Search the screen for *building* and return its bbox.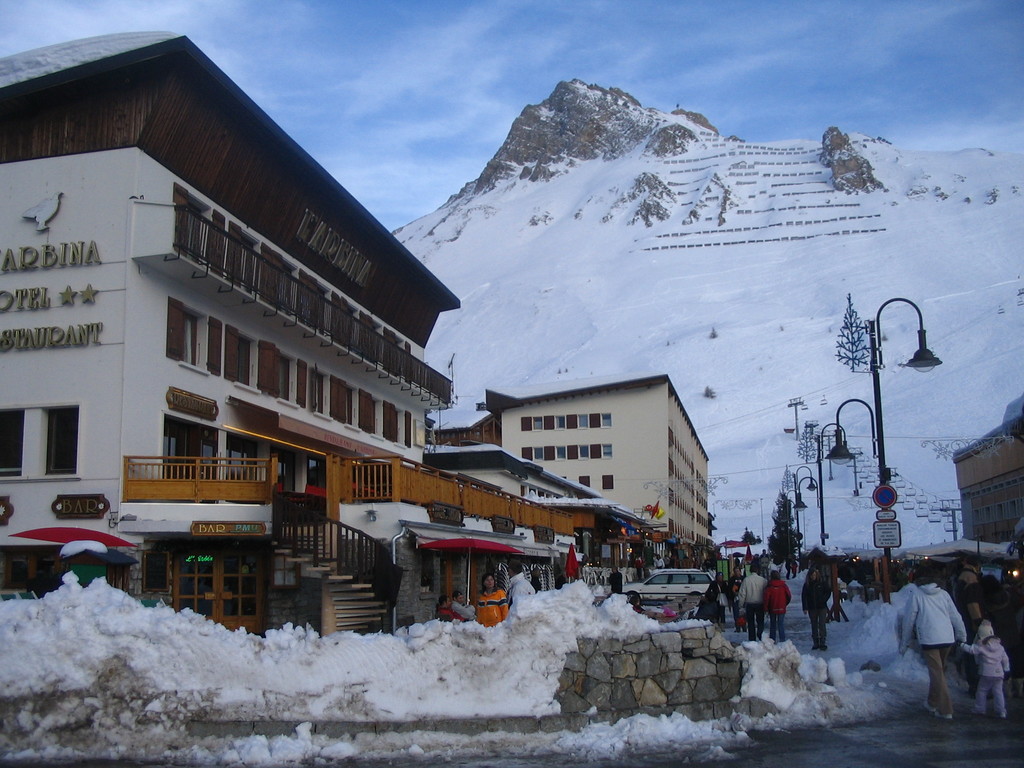
Found: 0,27,466,642.
